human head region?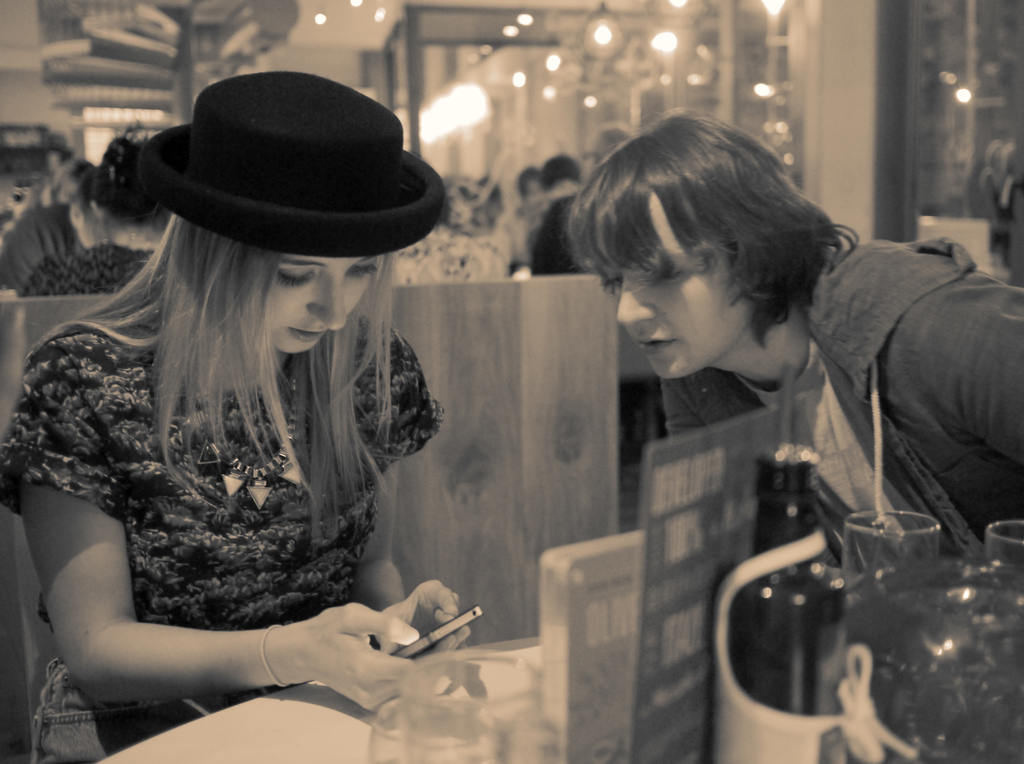
576:118:819:384
